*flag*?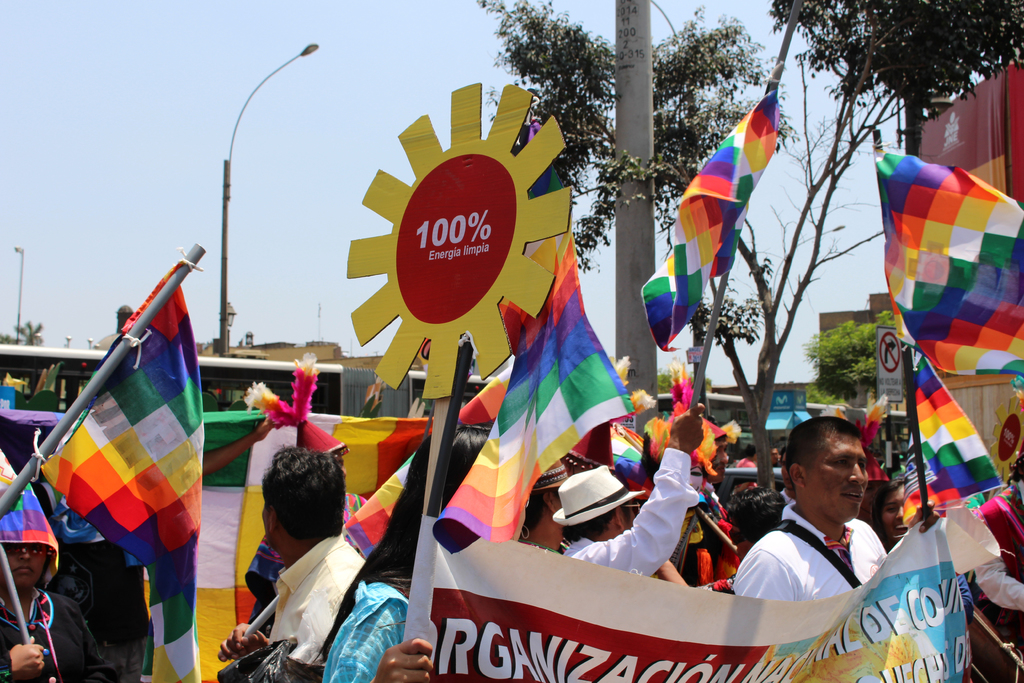
Rect(499, 298, 536, 349)
